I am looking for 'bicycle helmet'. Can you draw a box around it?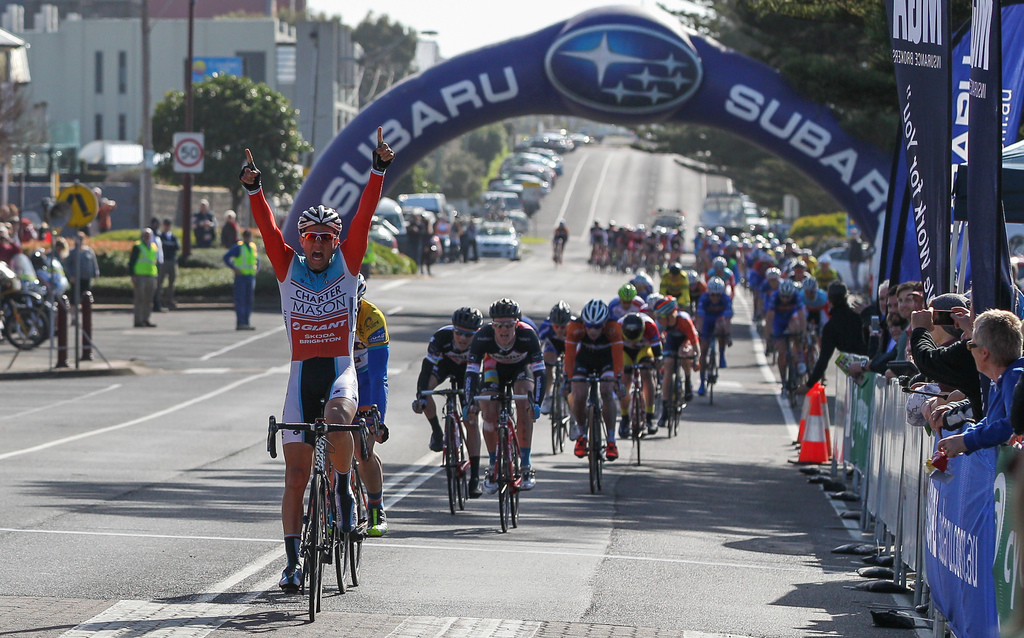
Sure, the bounding box is crop(712, 256, 724, 266).
